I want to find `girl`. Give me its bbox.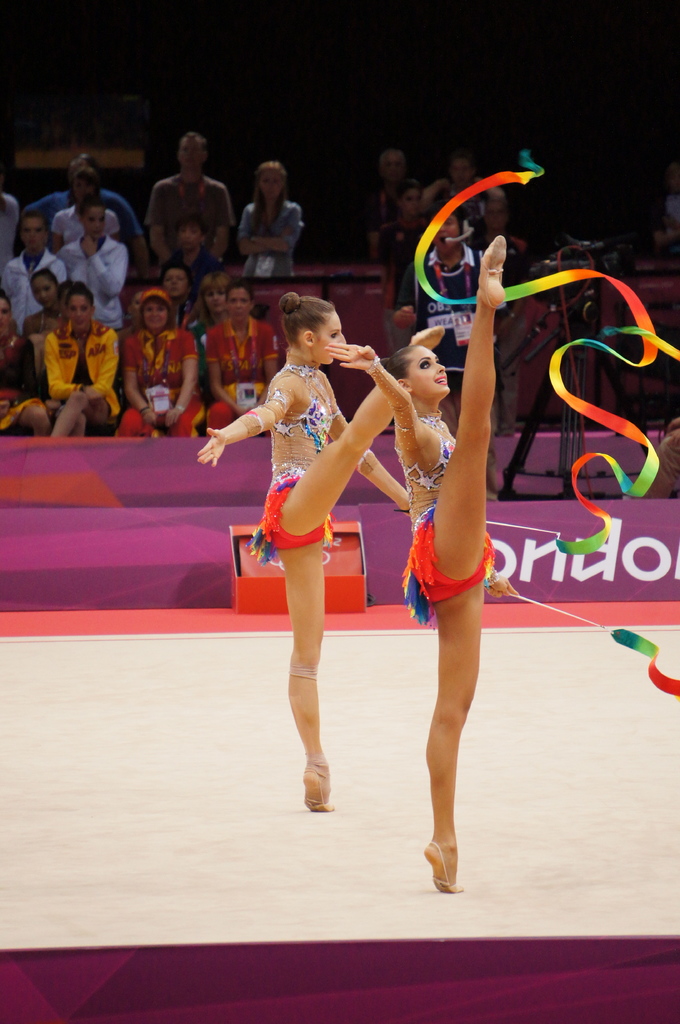
327:236:523:893.
